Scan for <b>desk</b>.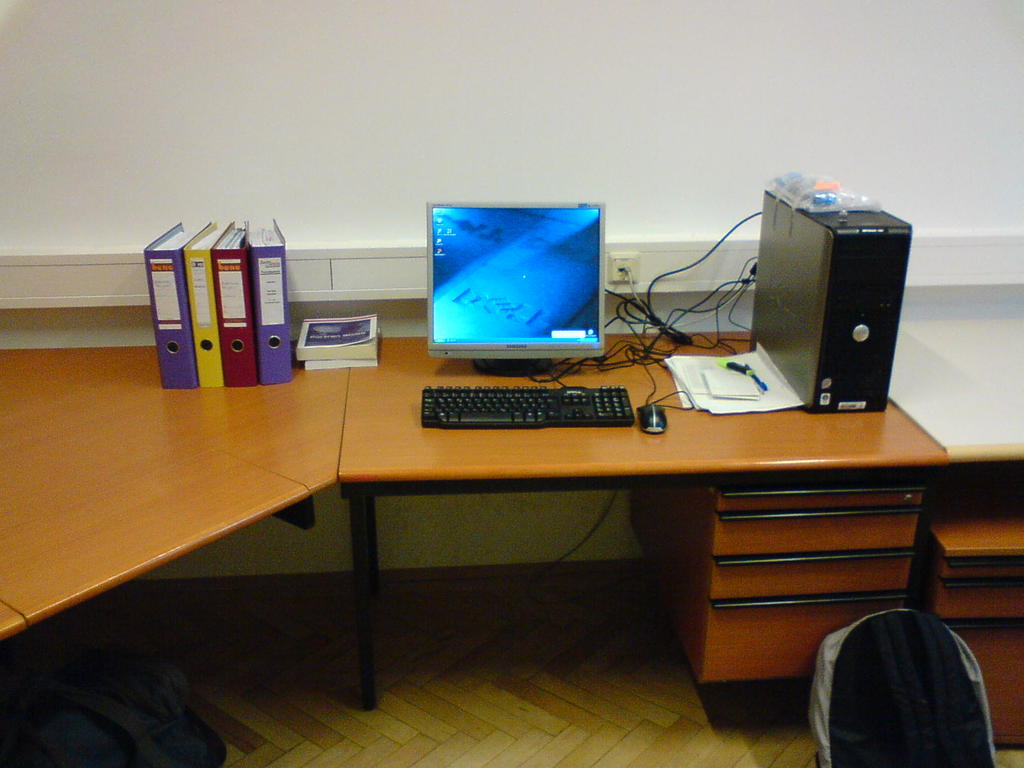
Scan result: (3, 351, 943, 767).
